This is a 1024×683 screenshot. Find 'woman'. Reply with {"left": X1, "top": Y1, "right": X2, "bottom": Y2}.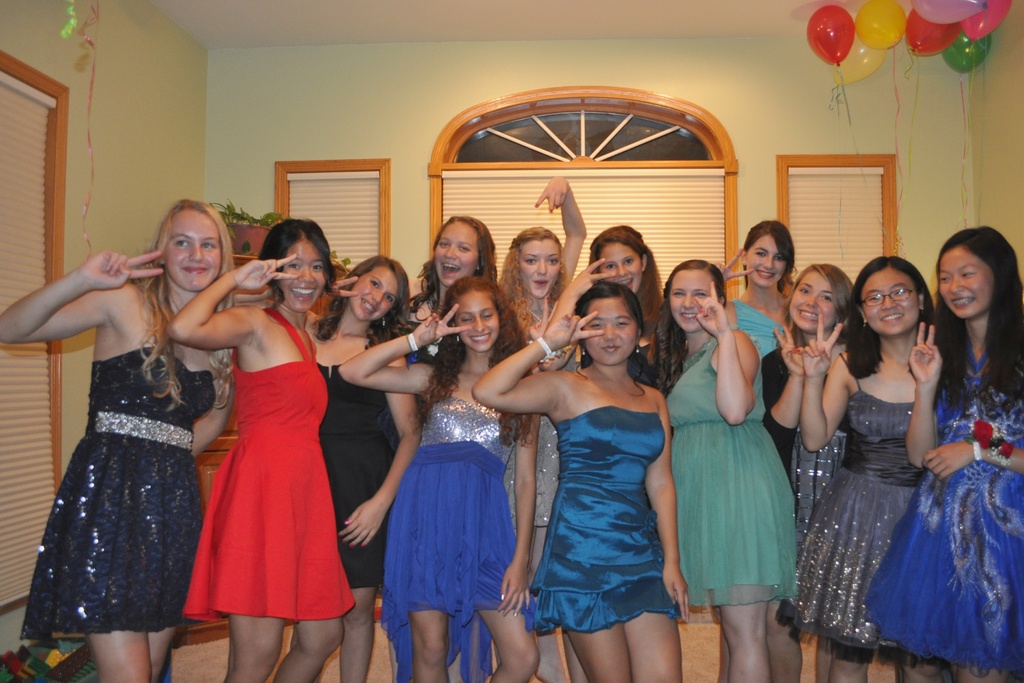
{"left": 859, "top": 226, "right": 1023, "bottom": 682}.
